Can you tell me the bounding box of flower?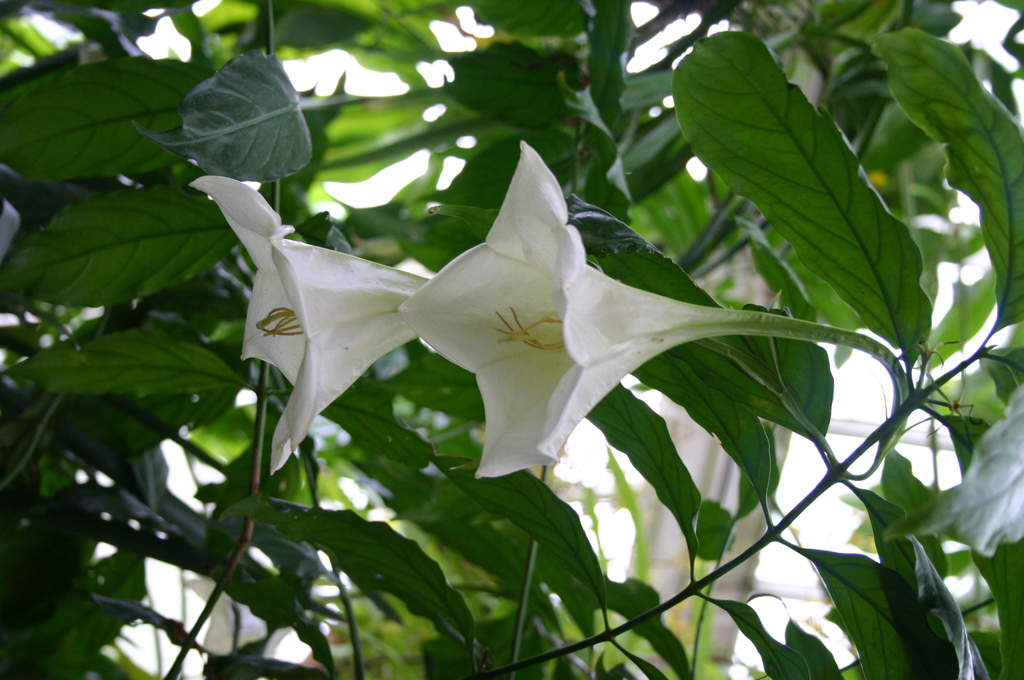
select_region(191, 175, 431, 476).
